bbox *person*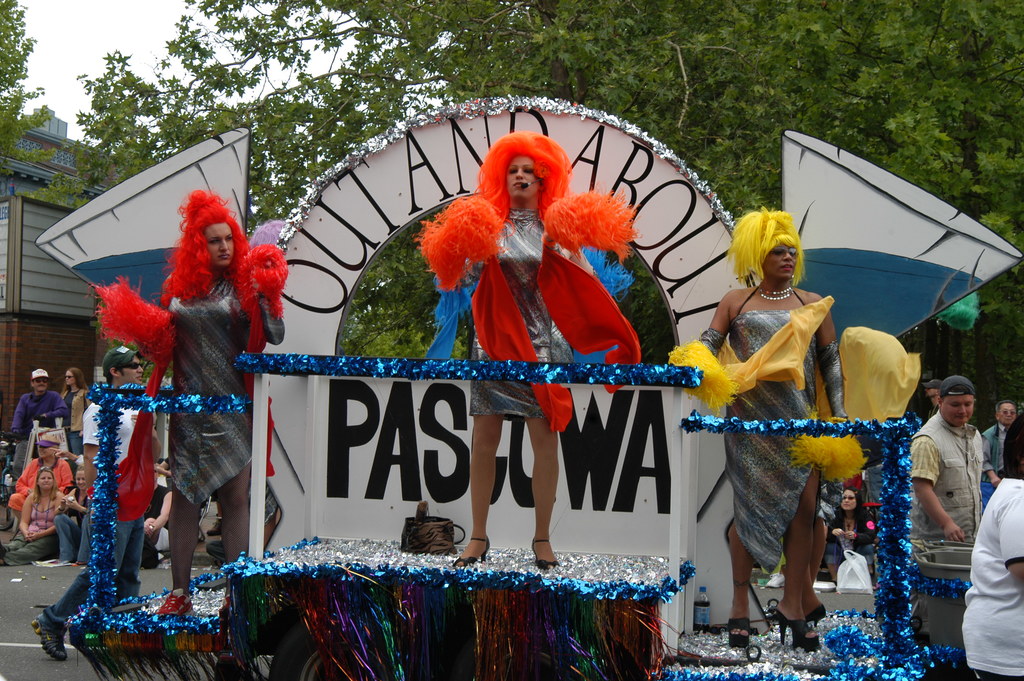
[x1=45, y1=459, x2=92, y2=561]
